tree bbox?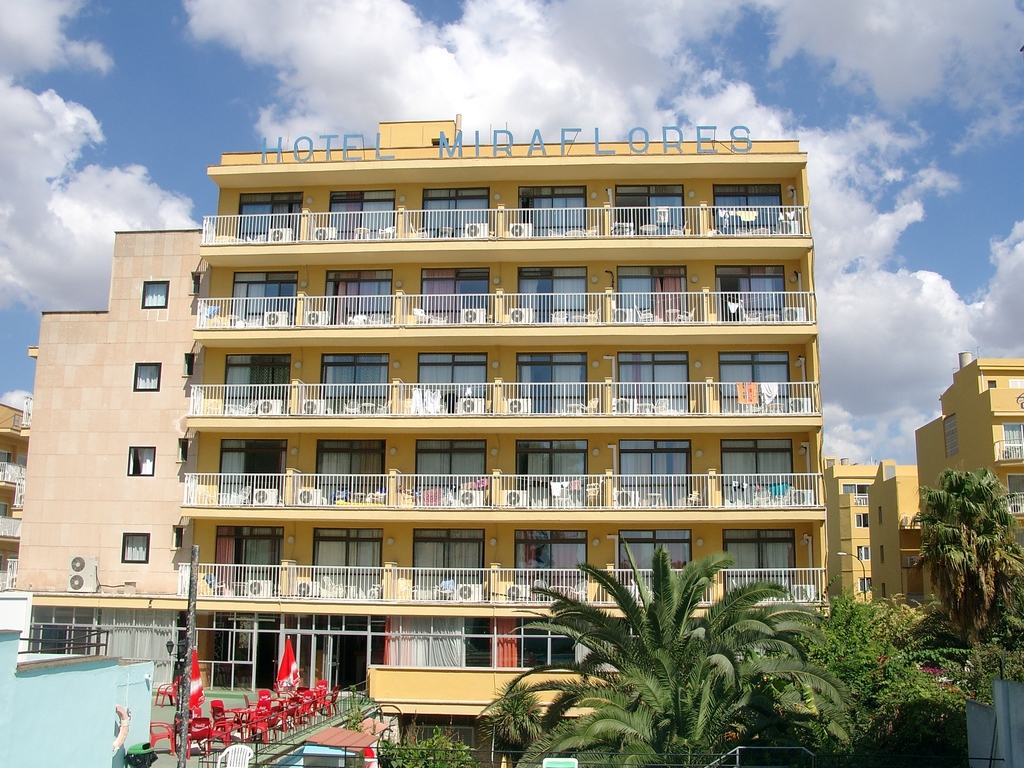
bbox(916, 454, 1019, 642)
